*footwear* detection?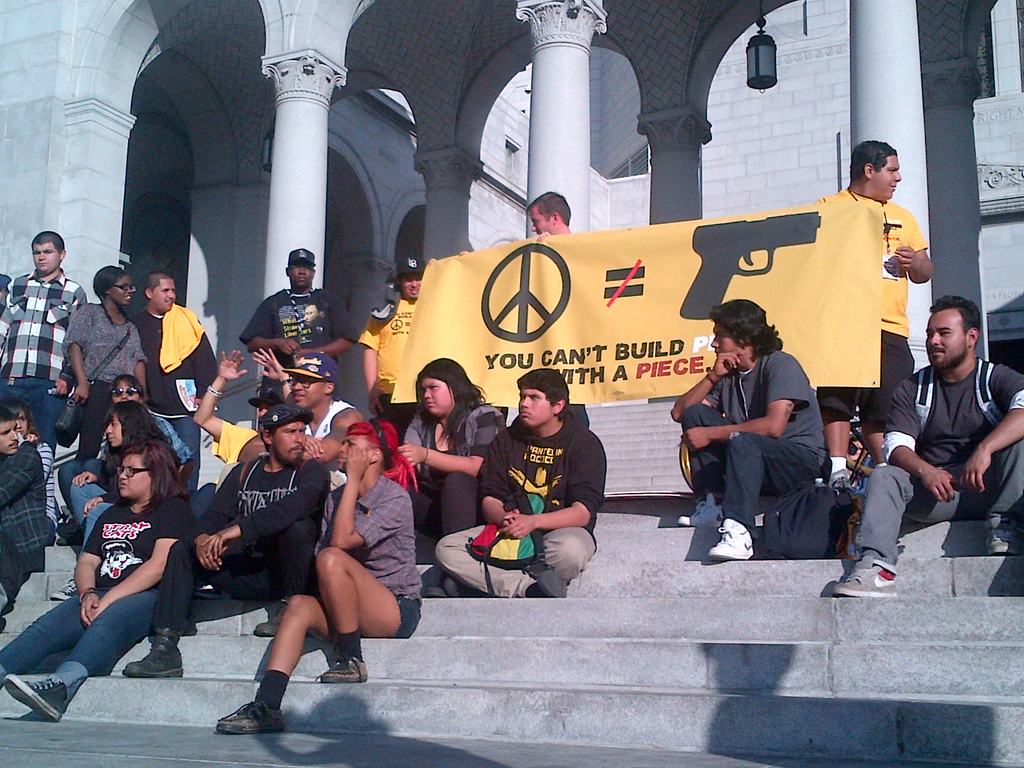
crop(686, 492, 721, 529)
